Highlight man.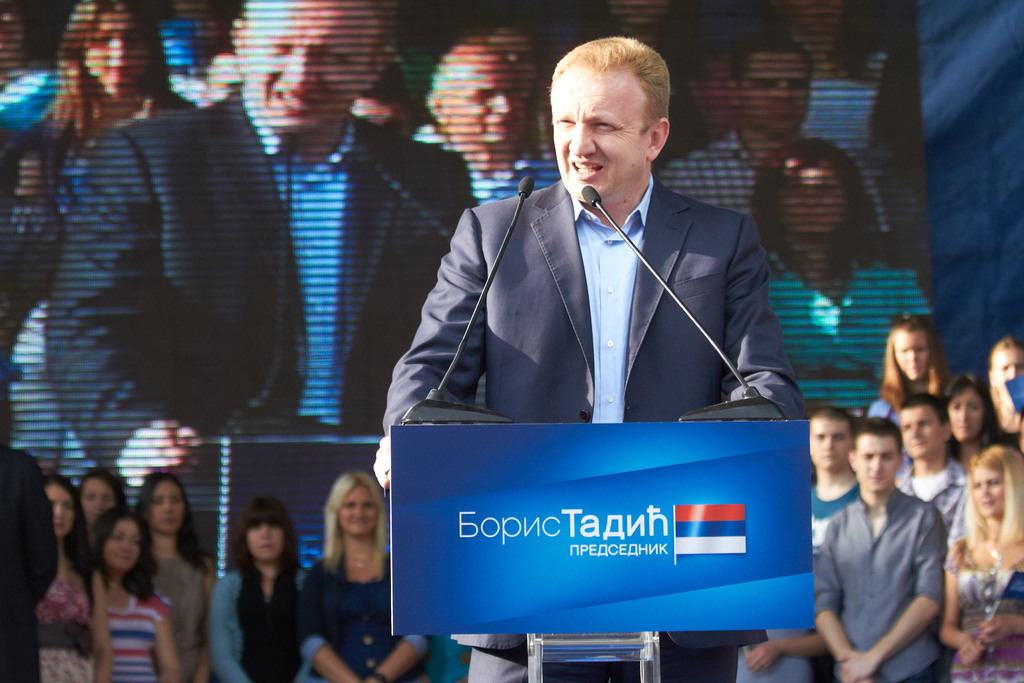
Highlighted region: [376,39,829,682].
